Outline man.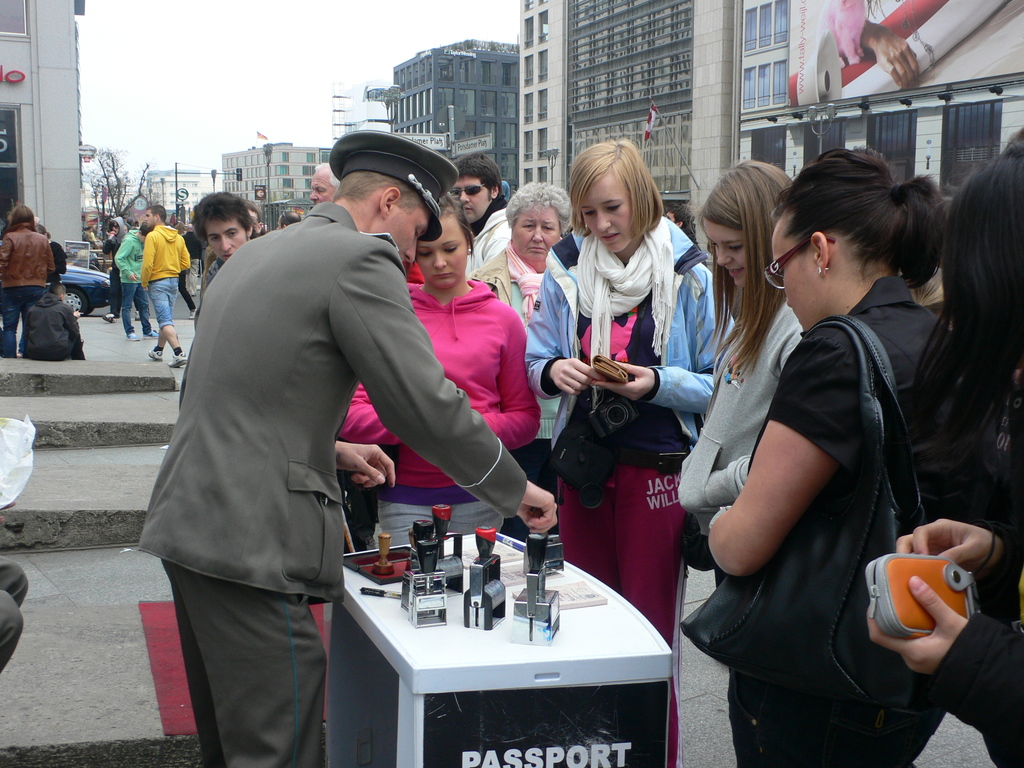
Outline: (311, 161, 335, 208).
